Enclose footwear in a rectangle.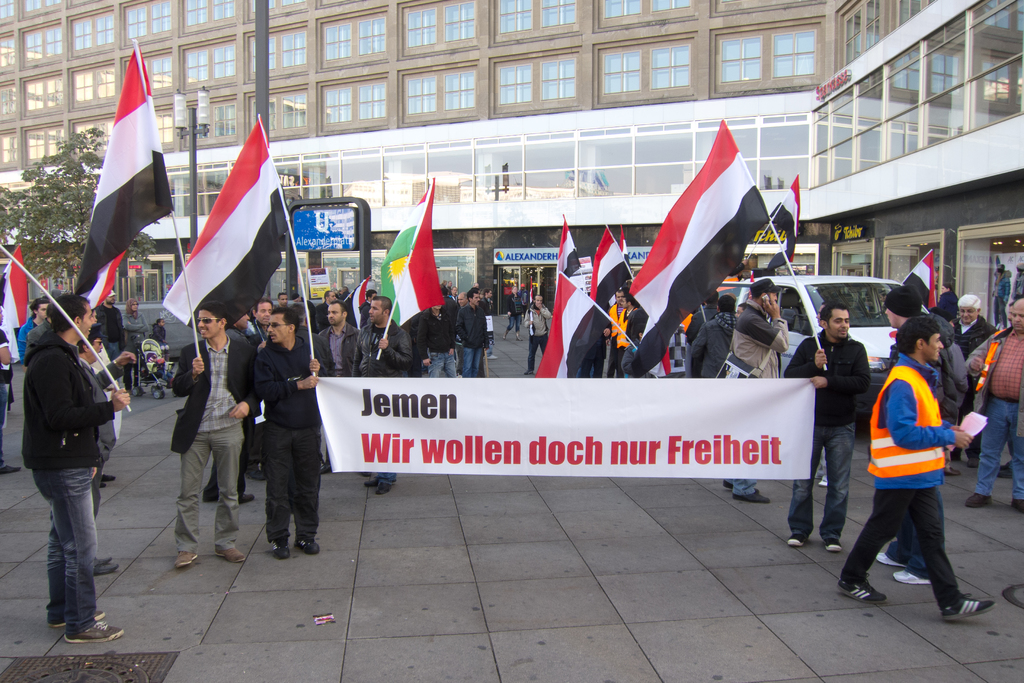
x1=833, y1=541, x2=845, y2=551.
